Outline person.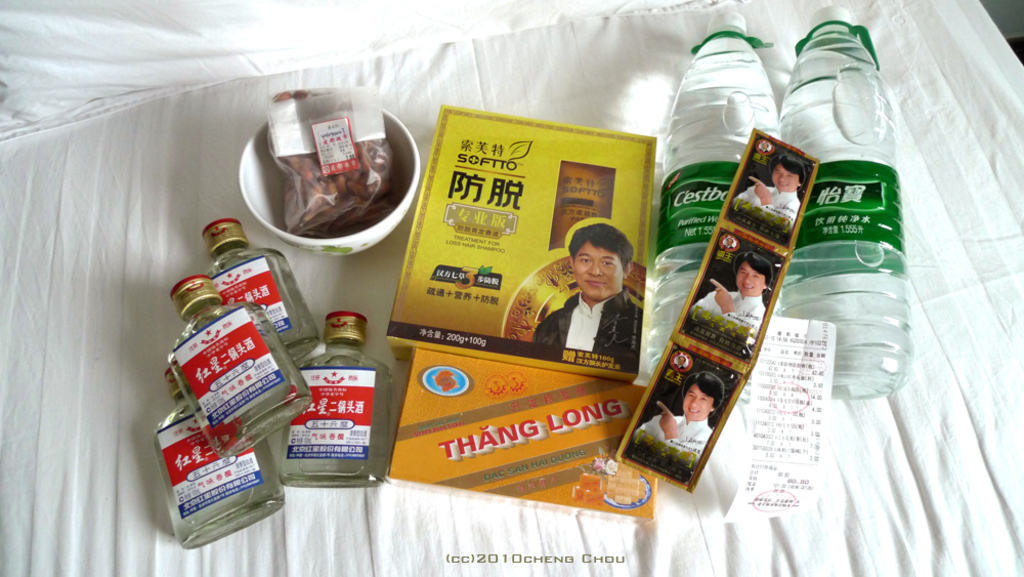
Outline: x1=640, y1=369, x2=722, y2=465.
